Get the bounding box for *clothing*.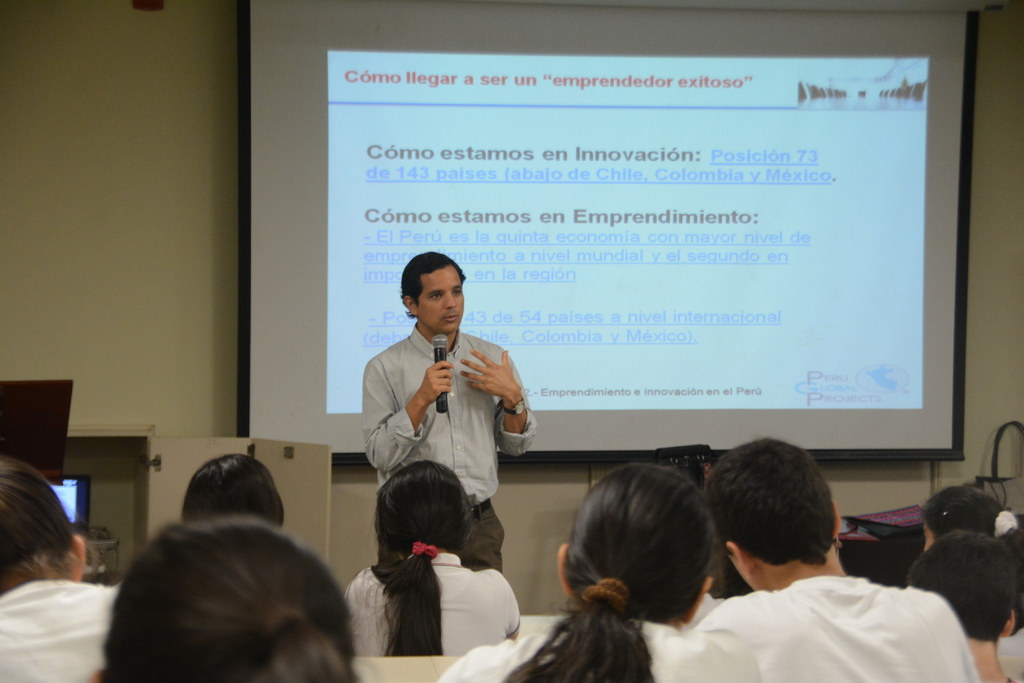
BBox(361, 325, 540, 508).
